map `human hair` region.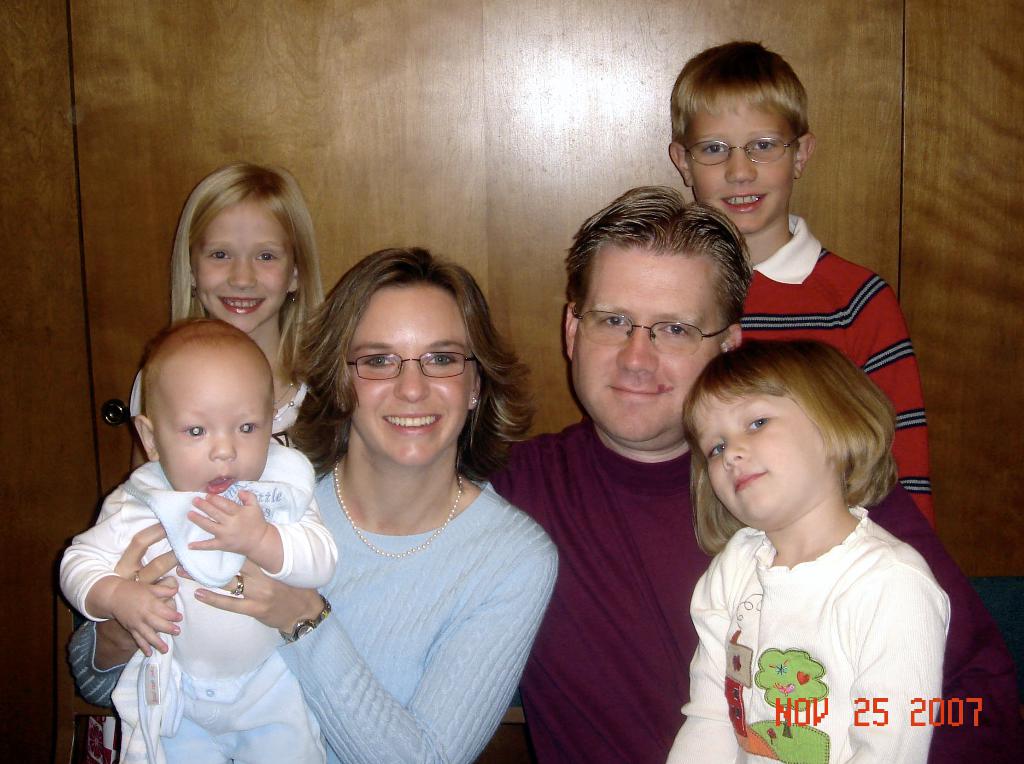
Mapped to bbox(567, 184, 745, 346).
